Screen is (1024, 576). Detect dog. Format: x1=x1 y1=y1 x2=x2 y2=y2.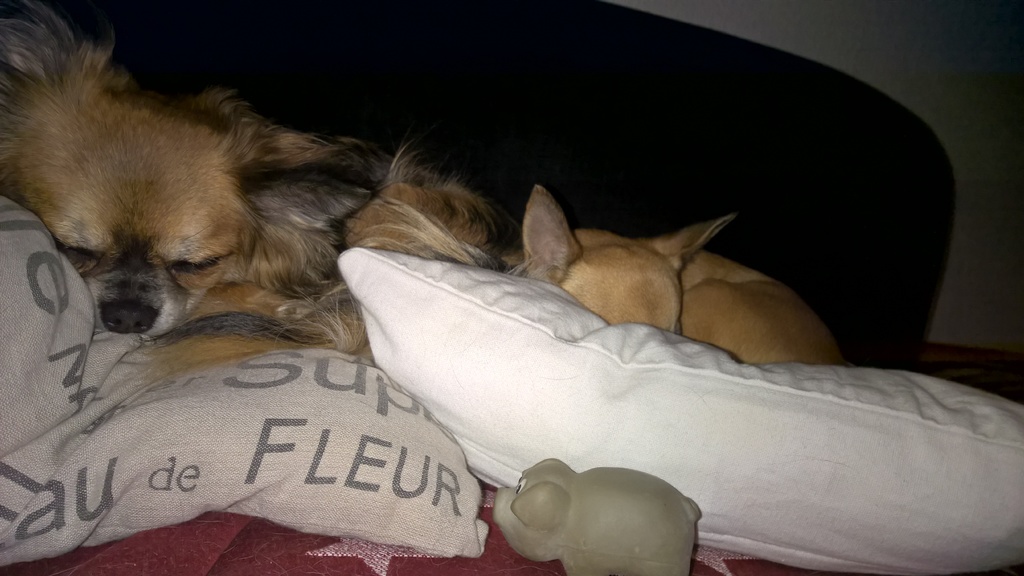
x1=522 y1=183 x2=844 y2=361.
